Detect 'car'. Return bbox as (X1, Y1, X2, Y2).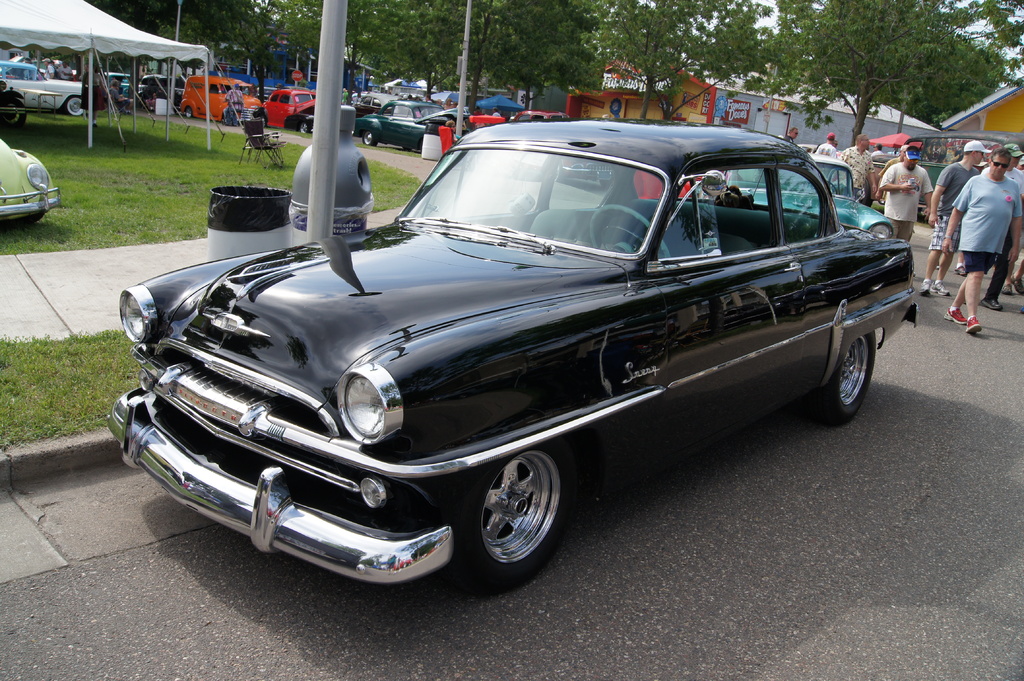
(101, 125, 916, 597).
